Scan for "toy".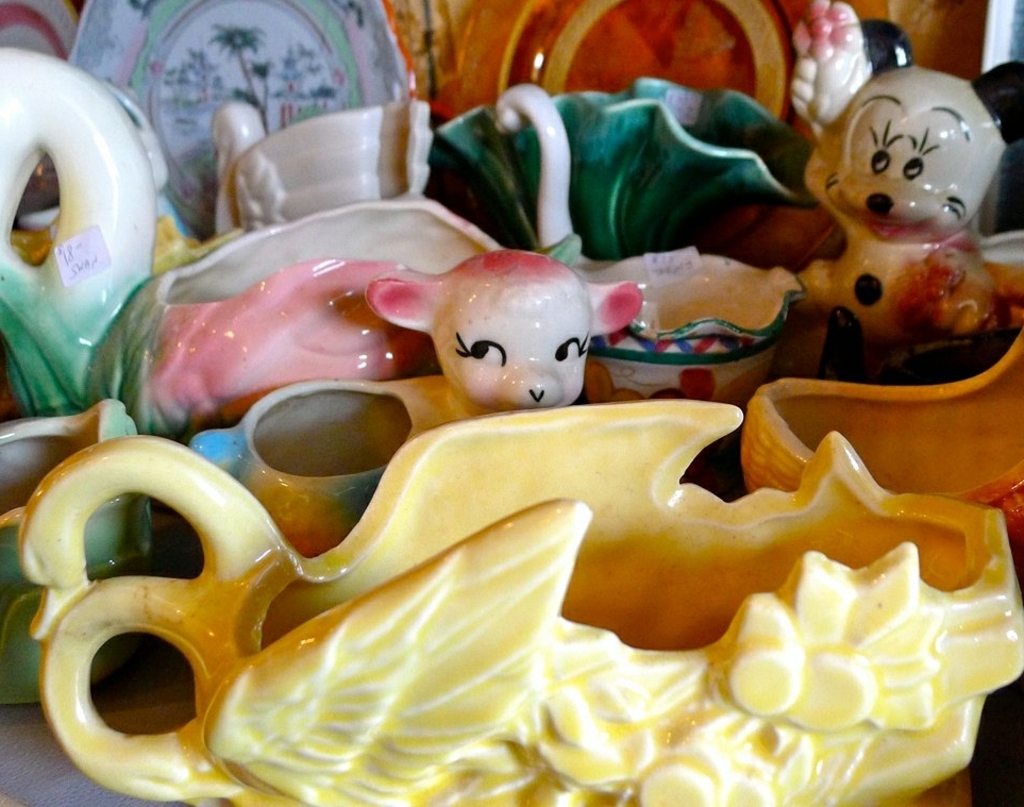
Scan result: (left=796, top=12, right=1023, bottom=383).
